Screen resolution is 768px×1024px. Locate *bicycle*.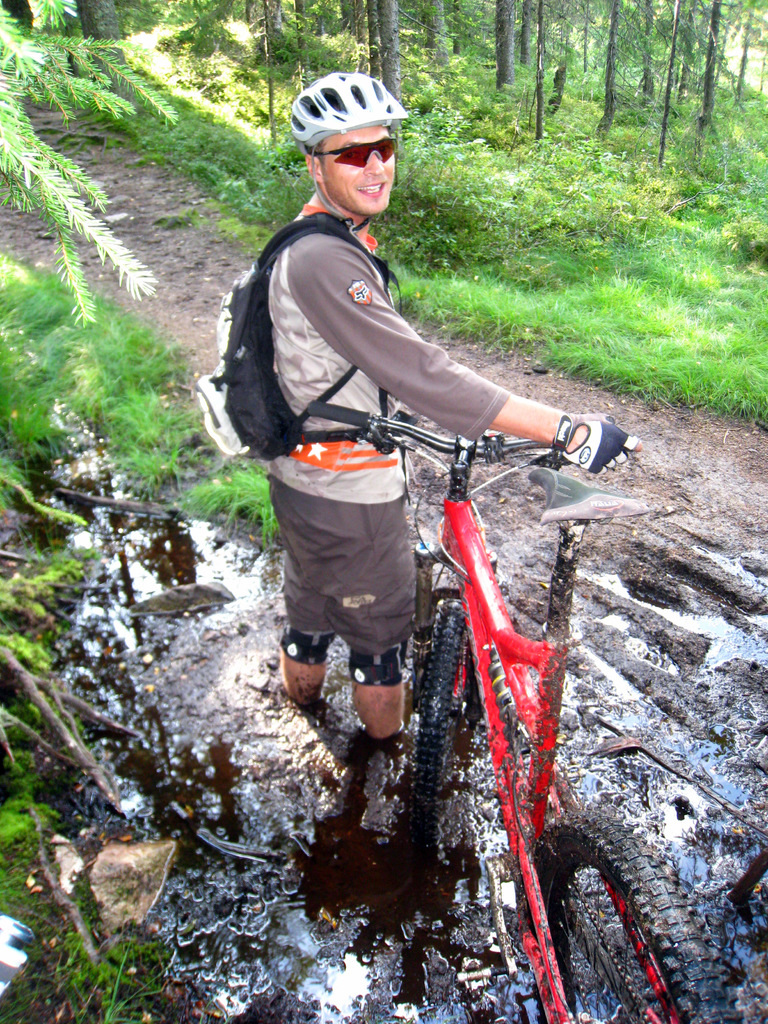
detection(327, 371, 681, 975).
